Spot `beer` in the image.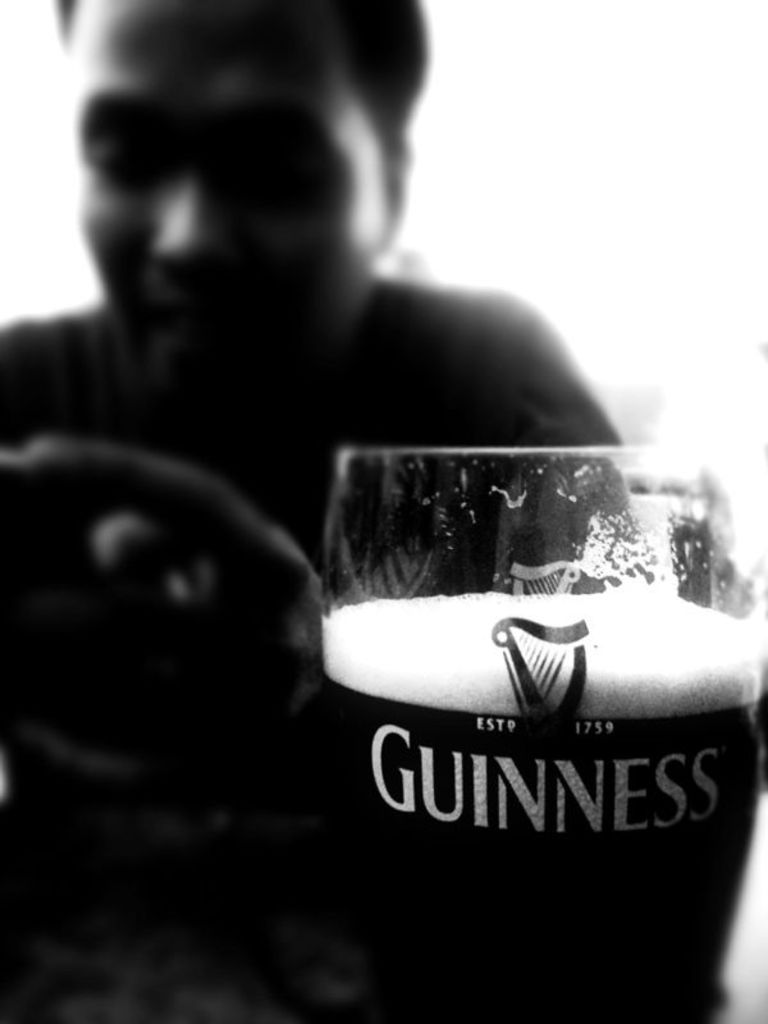
`beer` found at (332,410,767,1023).
